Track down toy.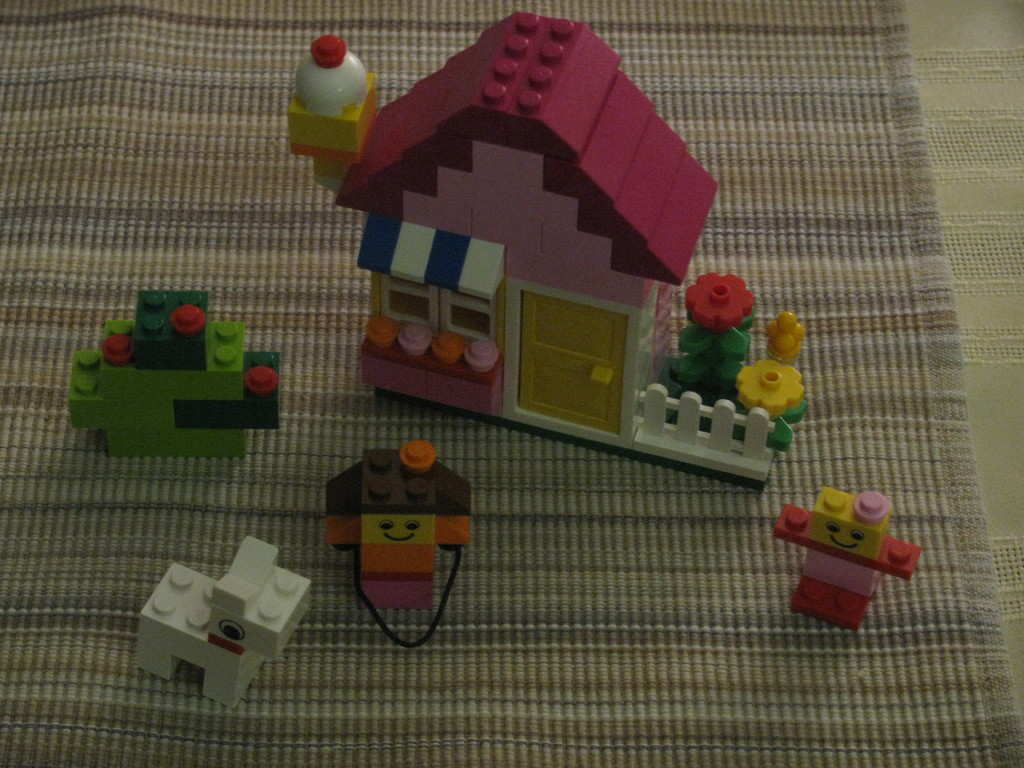
Tracked to bbox(324, 442, 470, 651).
